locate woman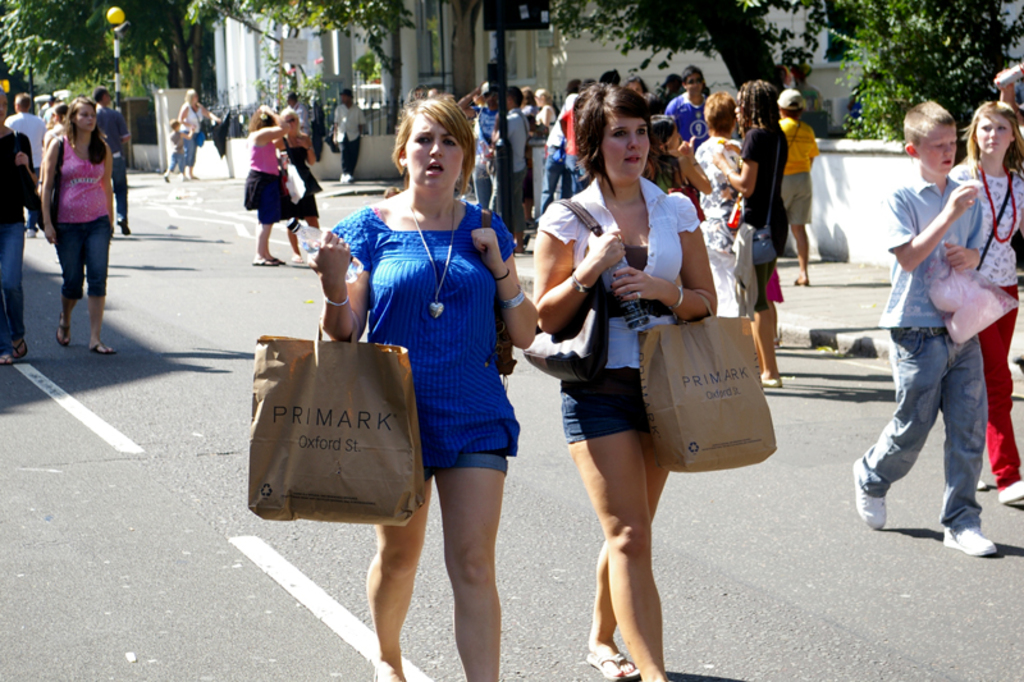
0:88:36:366
